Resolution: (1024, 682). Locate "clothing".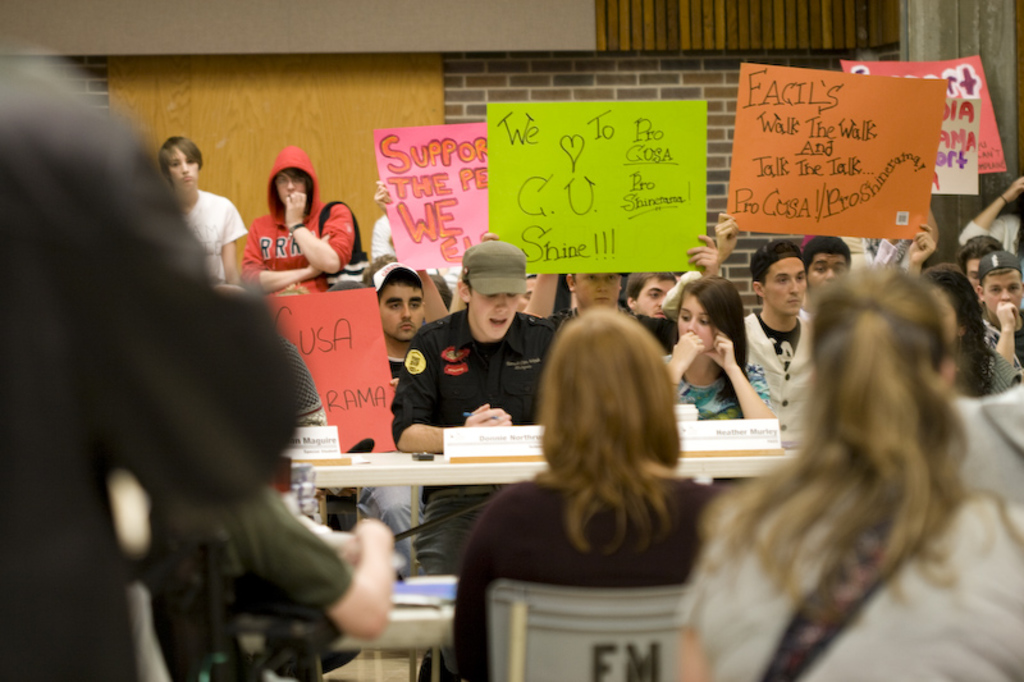
<box>370,209,462,303</box>.
